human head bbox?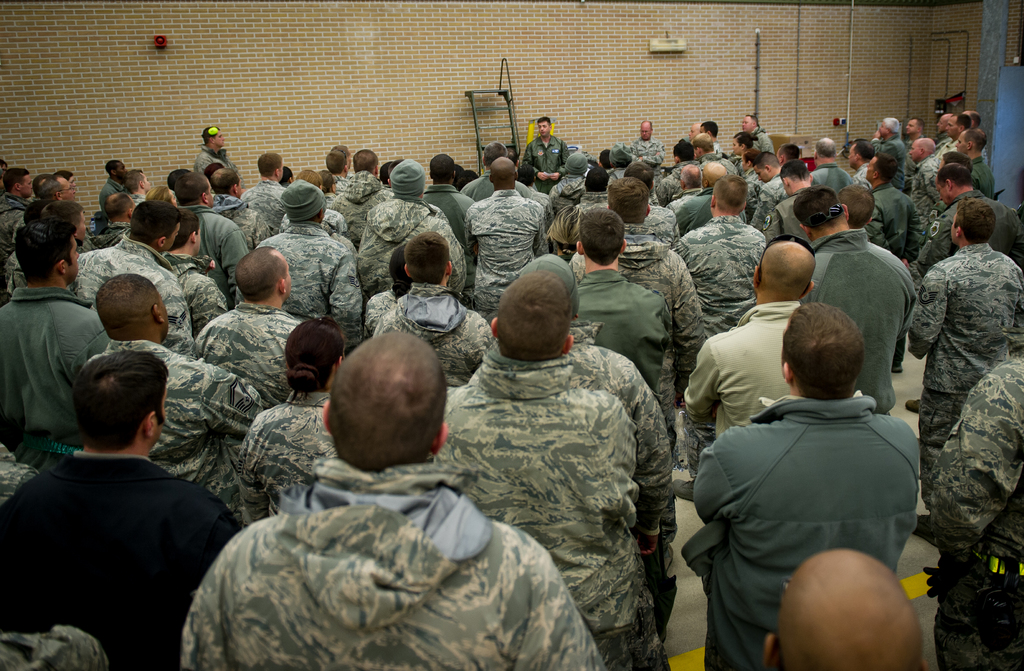
(948,198,996,248)
